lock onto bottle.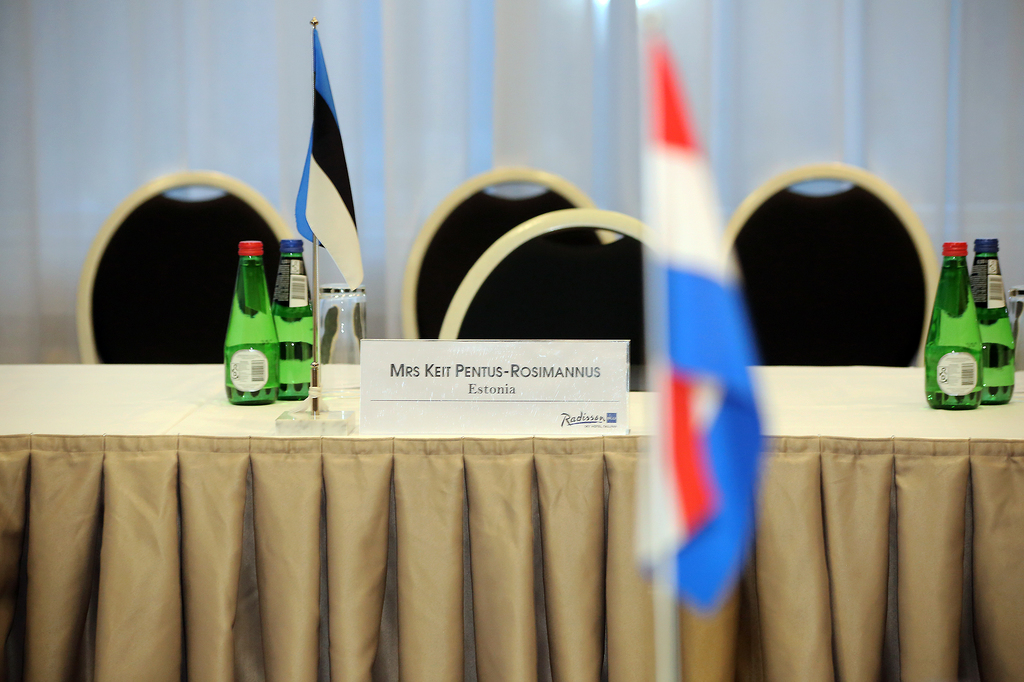
Locked: crop(929, 255, 989, 422).
